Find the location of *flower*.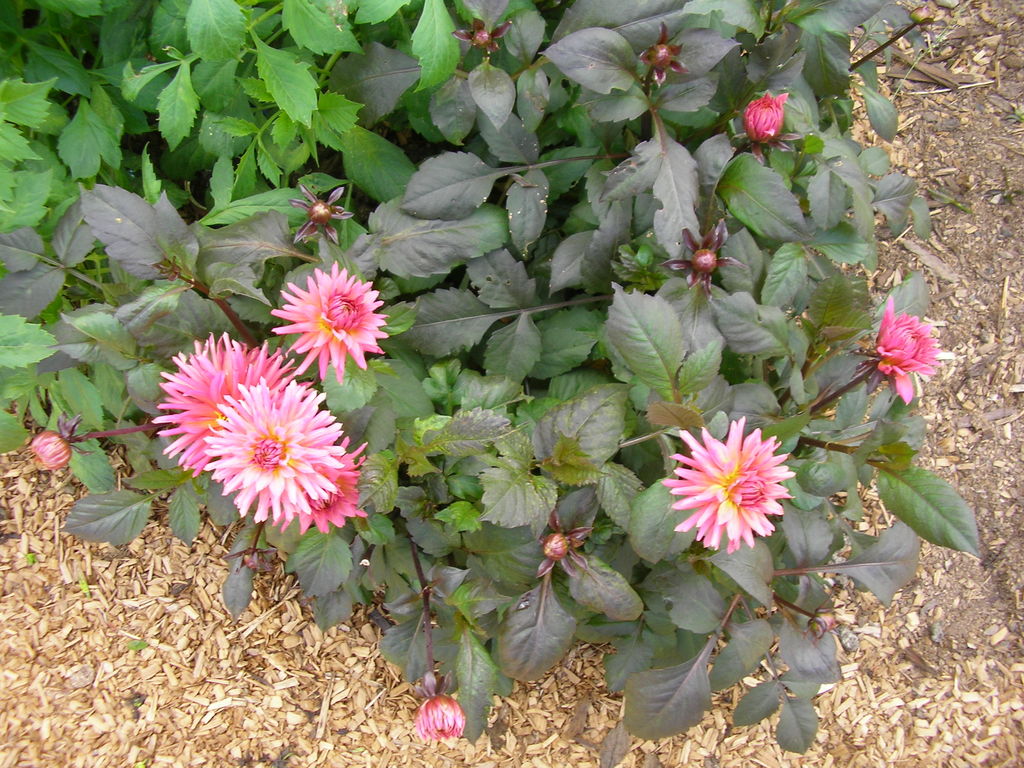
Location: [417,692,465,740].
